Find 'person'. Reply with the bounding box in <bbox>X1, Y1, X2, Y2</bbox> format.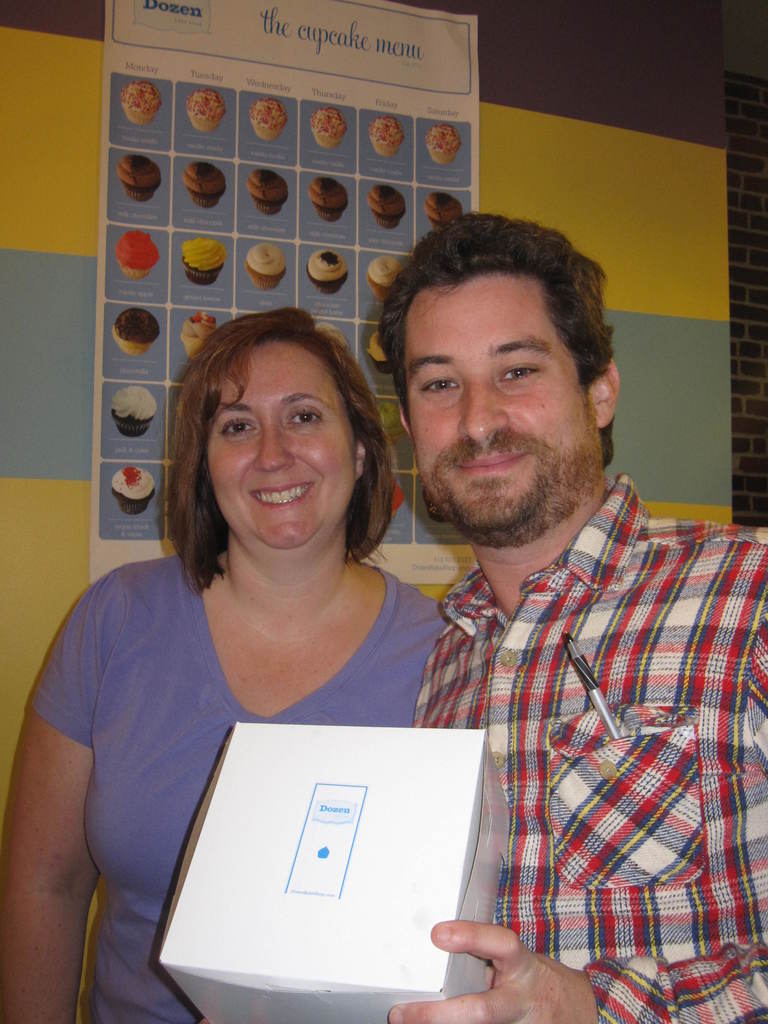
<bbox>388, 216, 767, 1023</bbox>.
